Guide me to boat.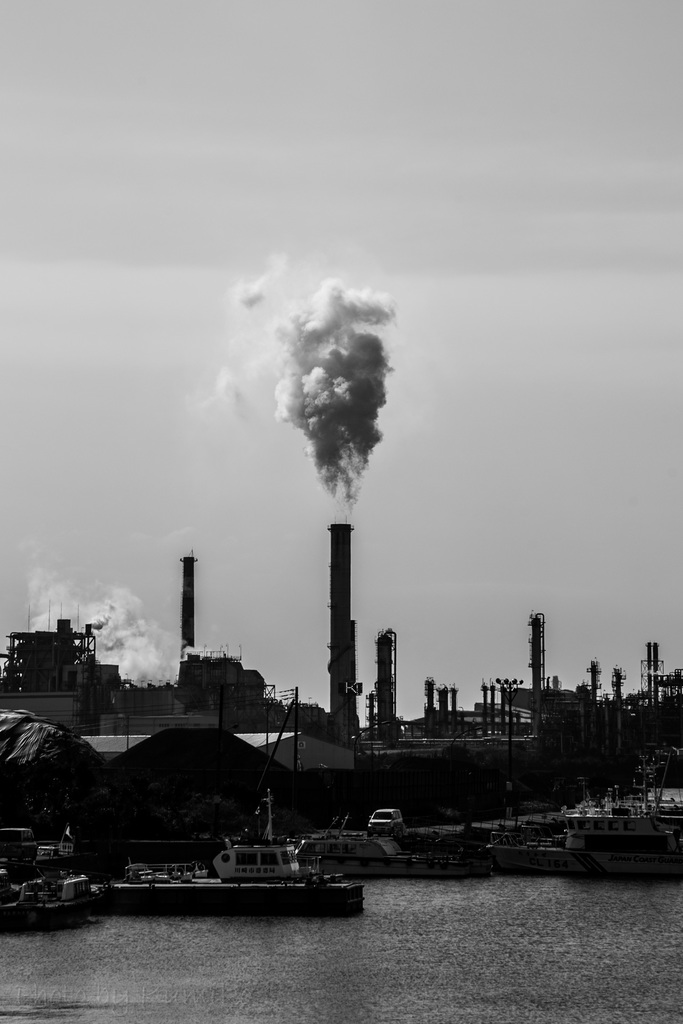
Guidance: l=121, t=833, r=381, b=914.
